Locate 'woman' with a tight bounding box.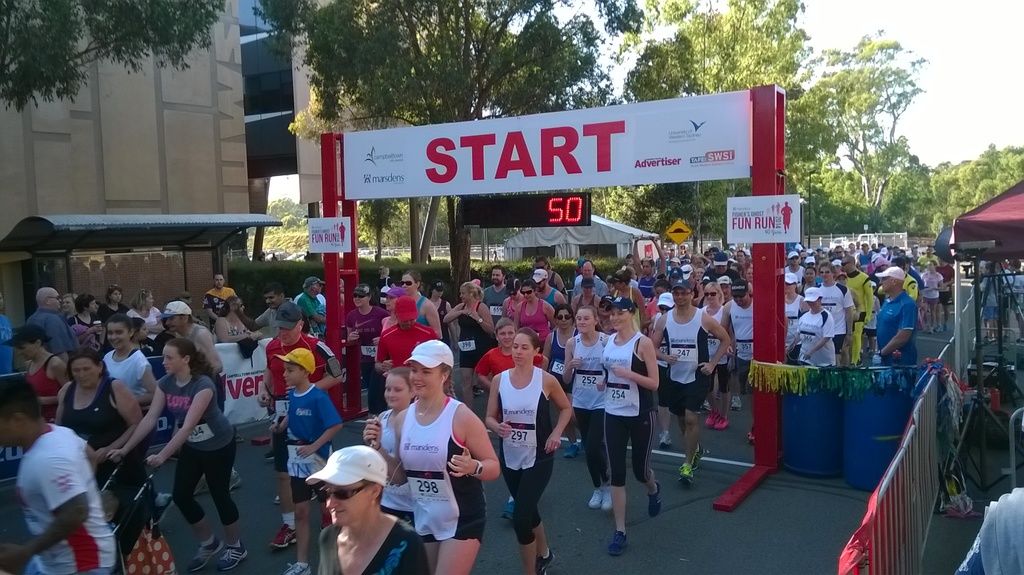
bbox=(696, 279, 731, 431).
